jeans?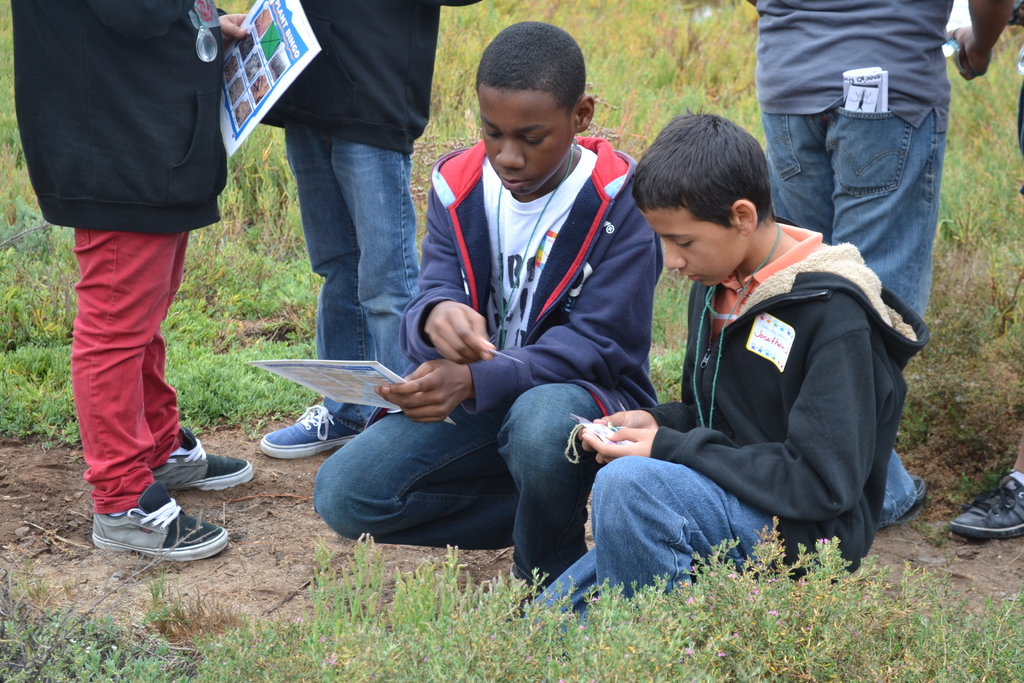
Rect(289, 123, 446, 441)
